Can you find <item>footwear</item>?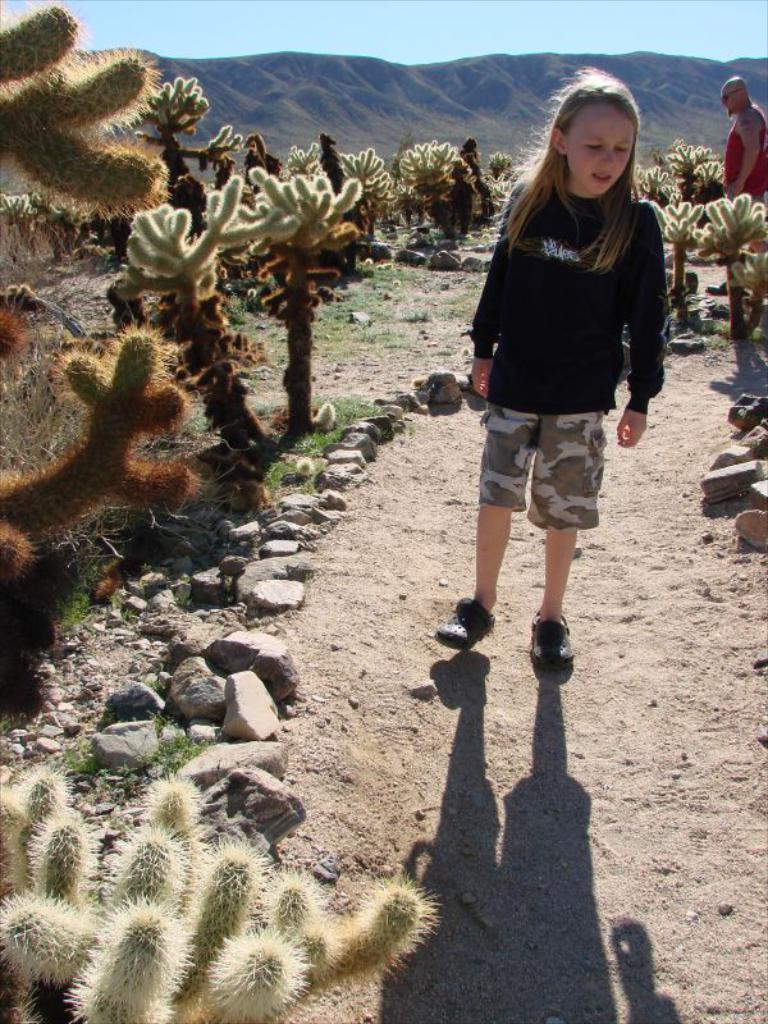
Yes, bounding box: 531/599/588/694.
